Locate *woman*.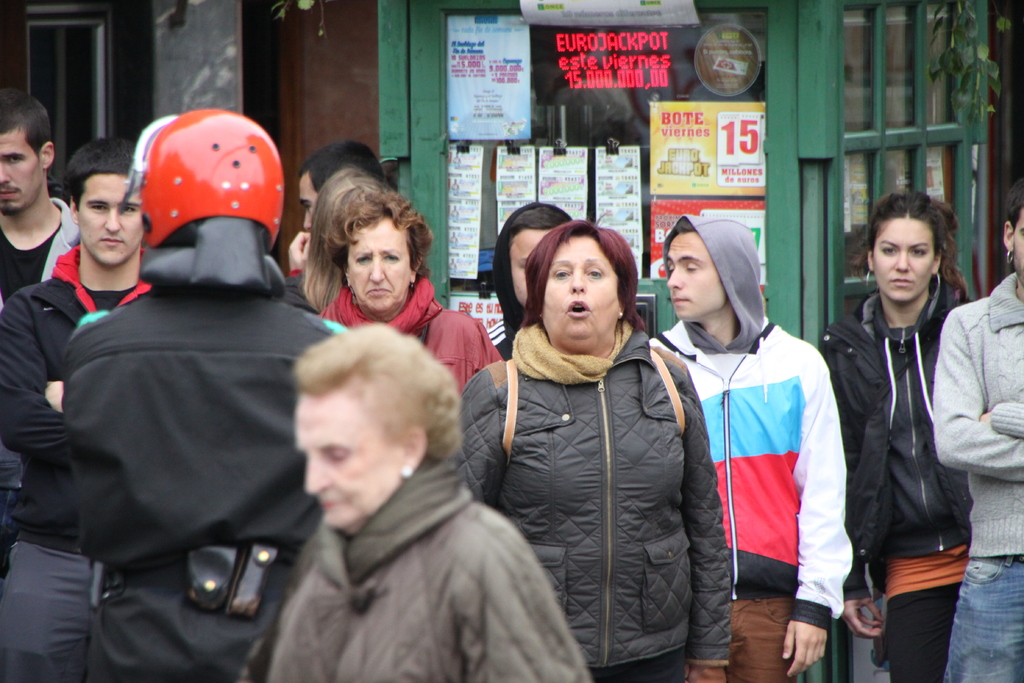
Bounding box: (x1=319, y1=193, x2=500, y2=384).
